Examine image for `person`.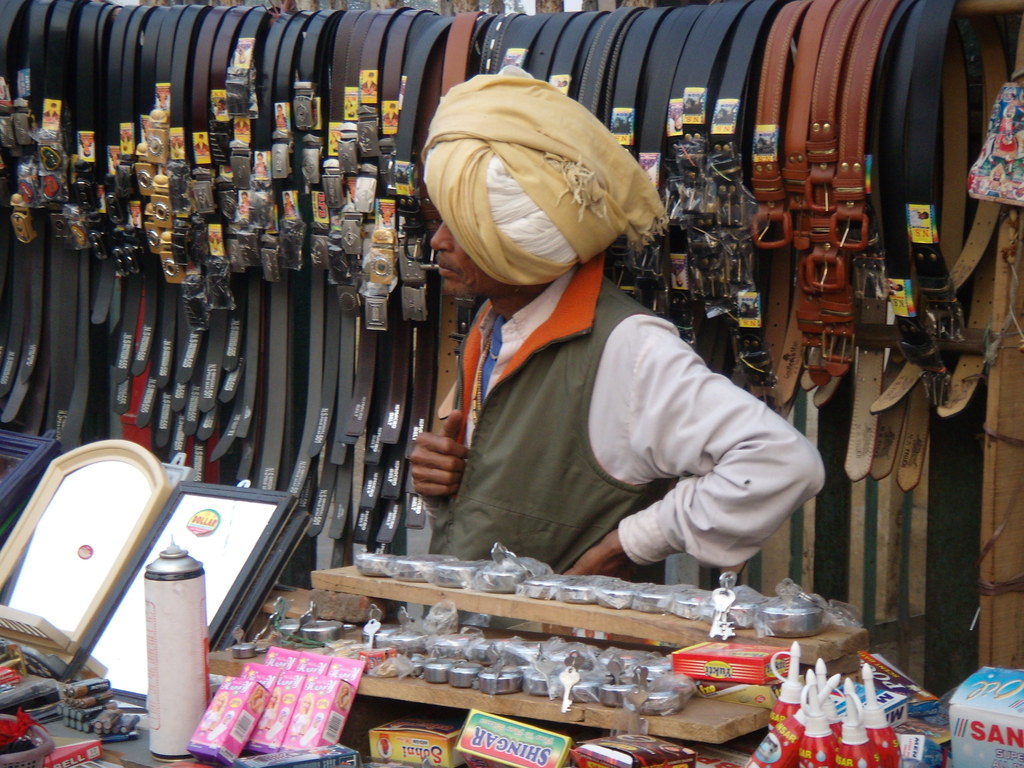
Examination result: {"left": 405, "top": 61, "right": 831, "bottom": 591}.
